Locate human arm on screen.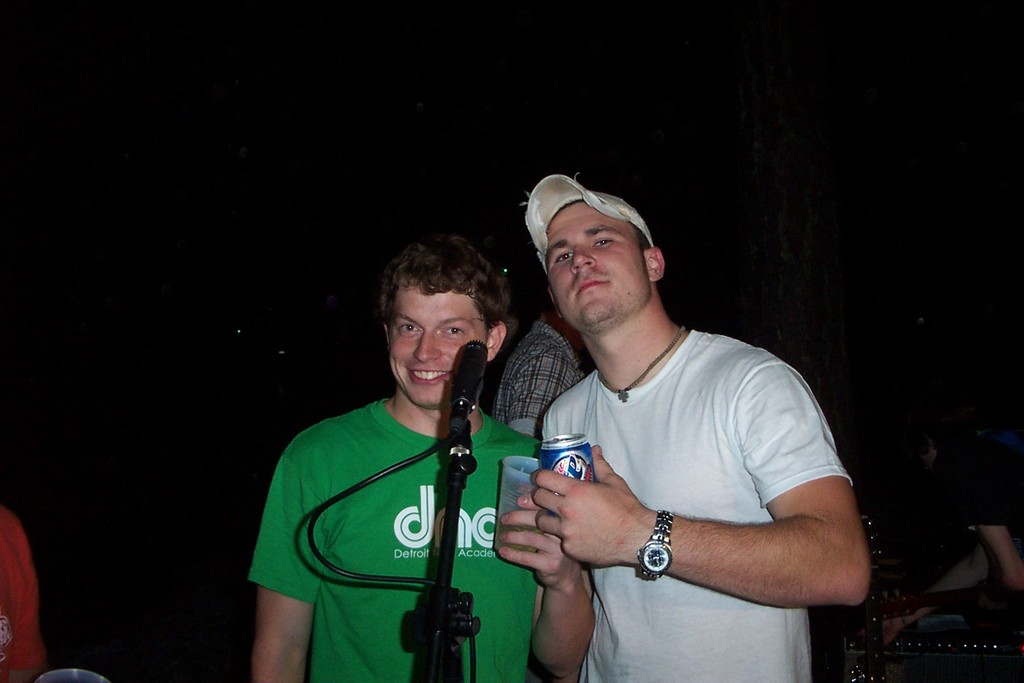
On screen at bbox=(499, 450, 614, 675).
